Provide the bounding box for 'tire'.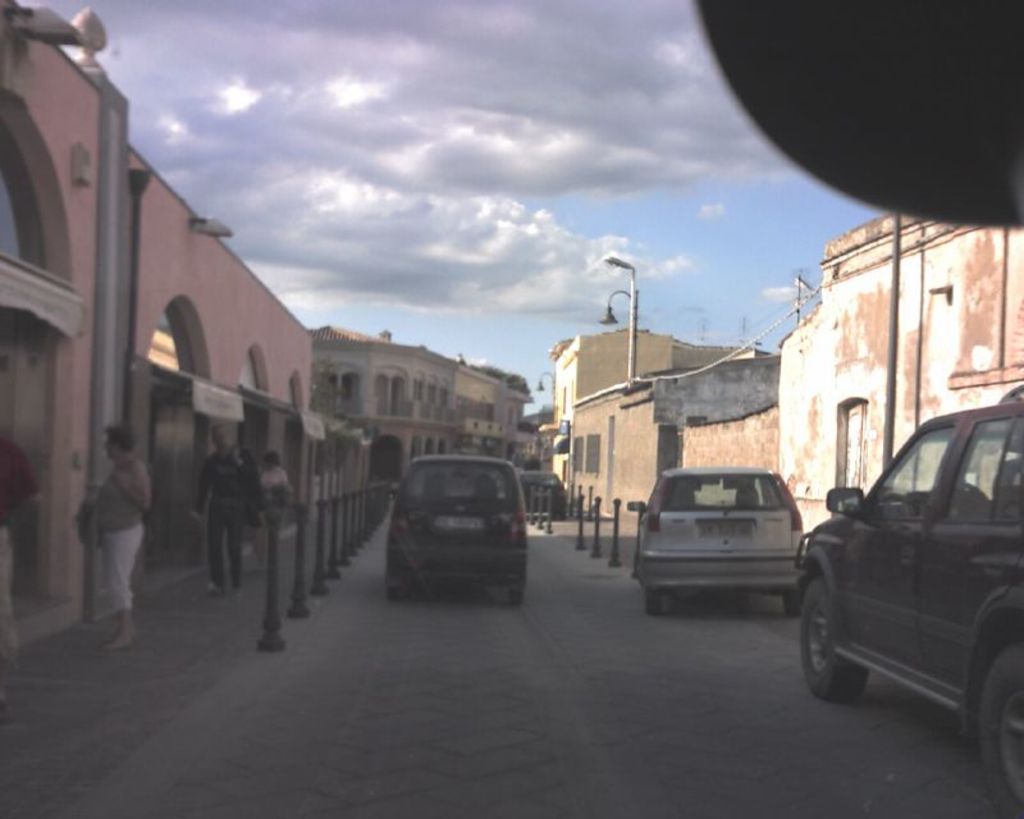
645, 587, 657, 616.
